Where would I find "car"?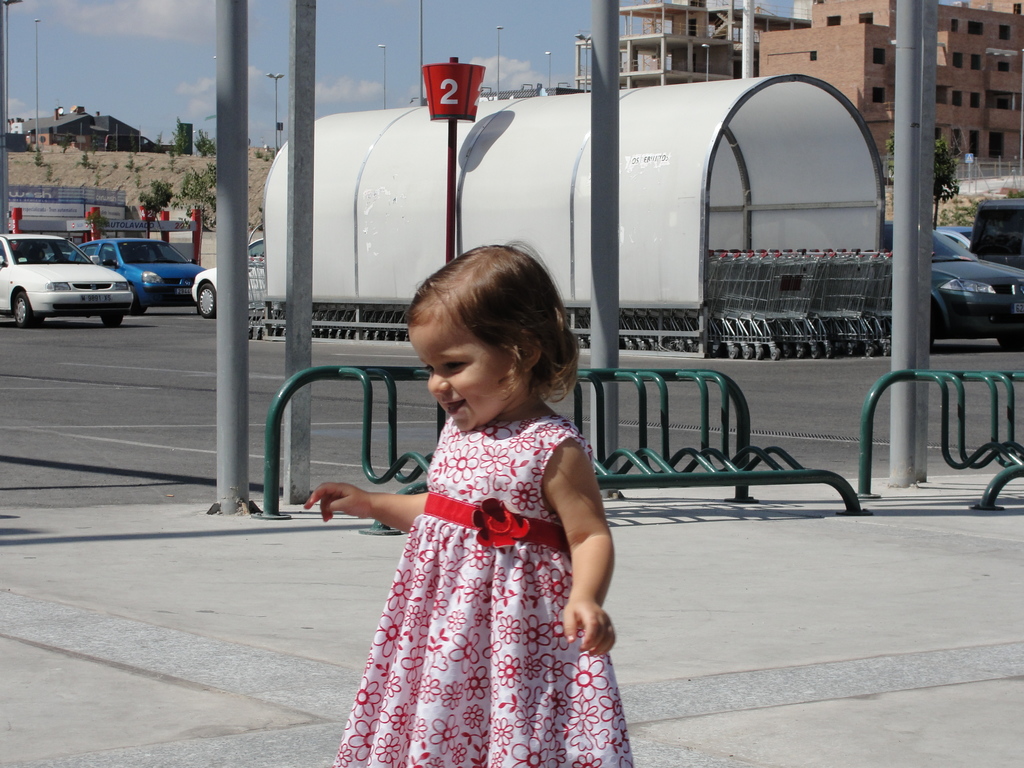
At box=[104, 134, 165, 154].
